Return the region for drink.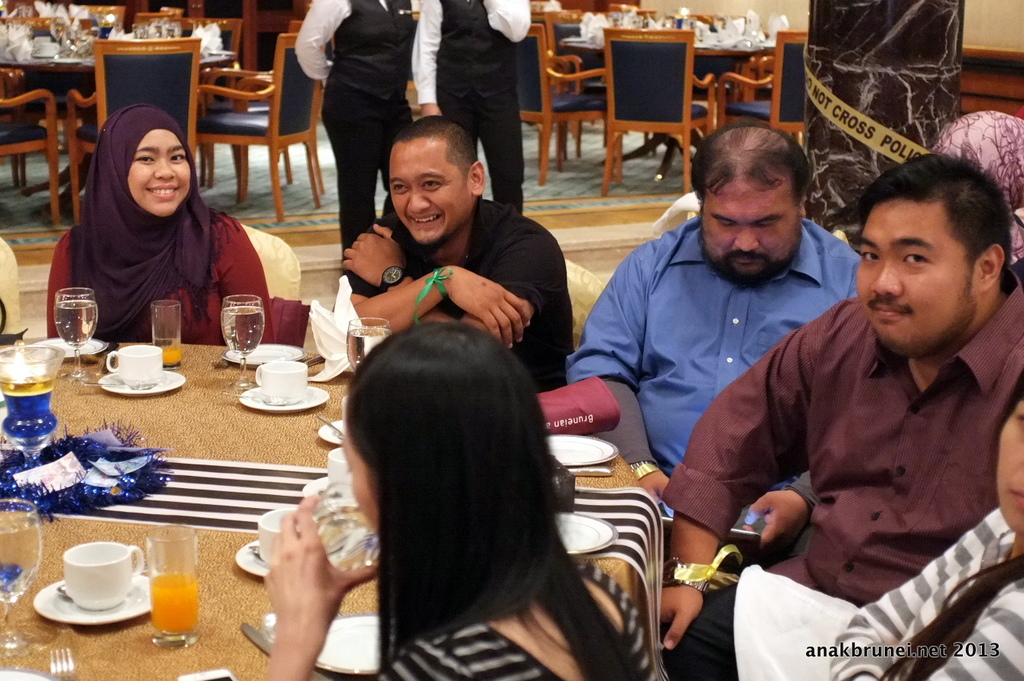
detection(52, 301, 98, 347).
